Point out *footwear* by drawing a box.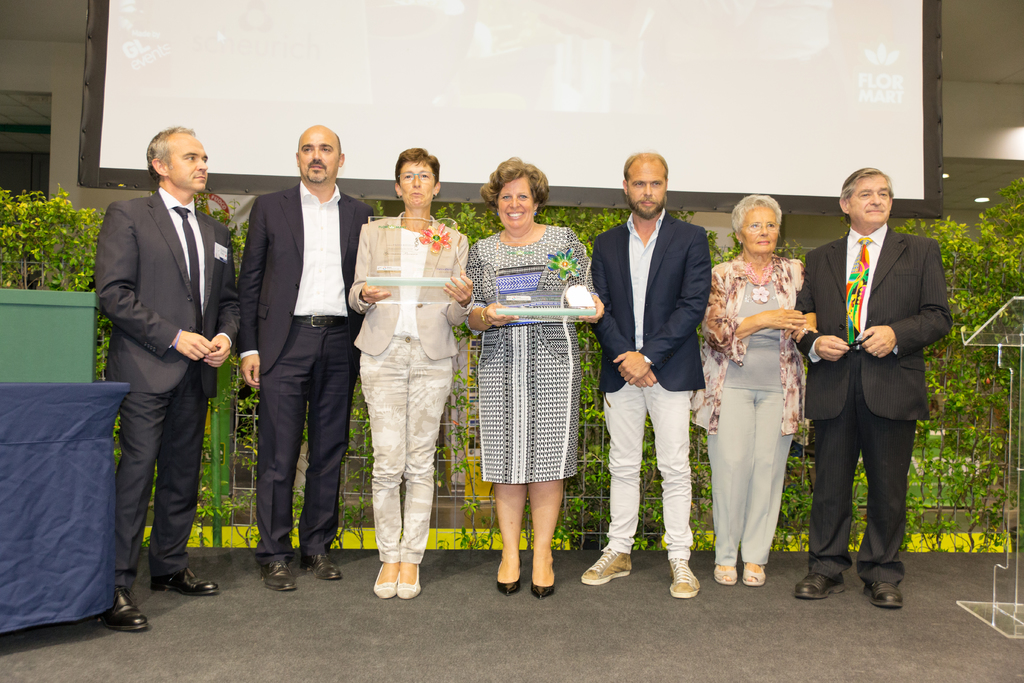
[left=742, top=563, right=766, bottom=587].
